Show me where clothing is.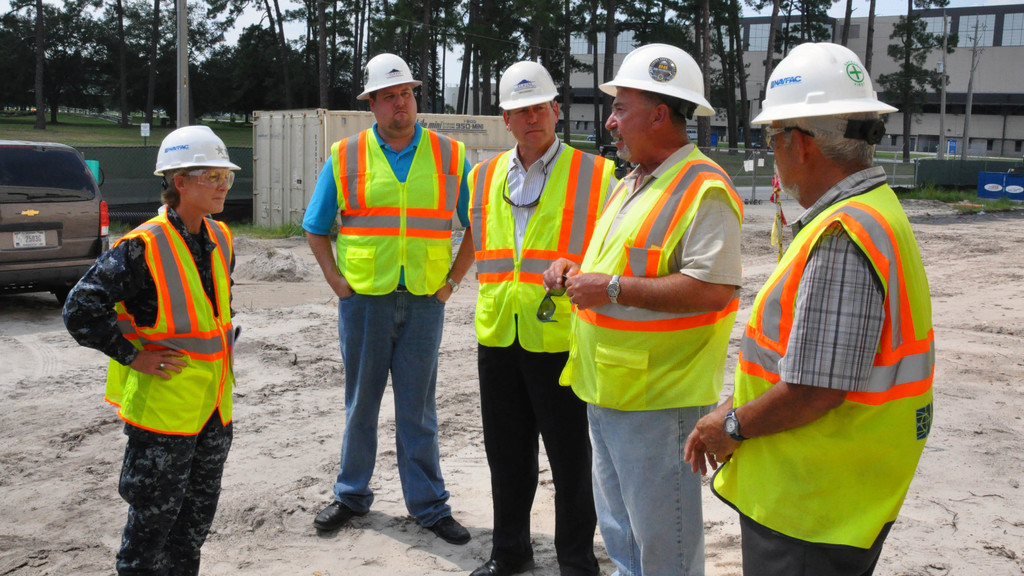
clothing is at 299/125/486/528.
